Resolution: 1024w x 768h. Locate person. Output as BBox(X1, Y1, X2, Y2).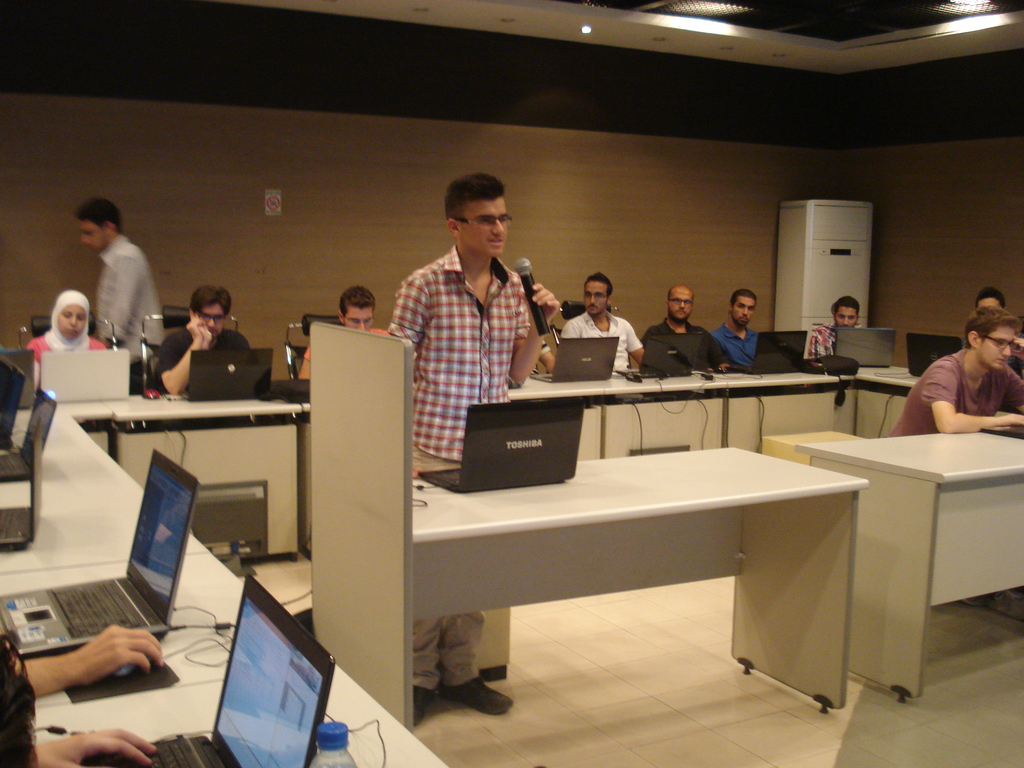
BBox(708, 284, 767, 378).
